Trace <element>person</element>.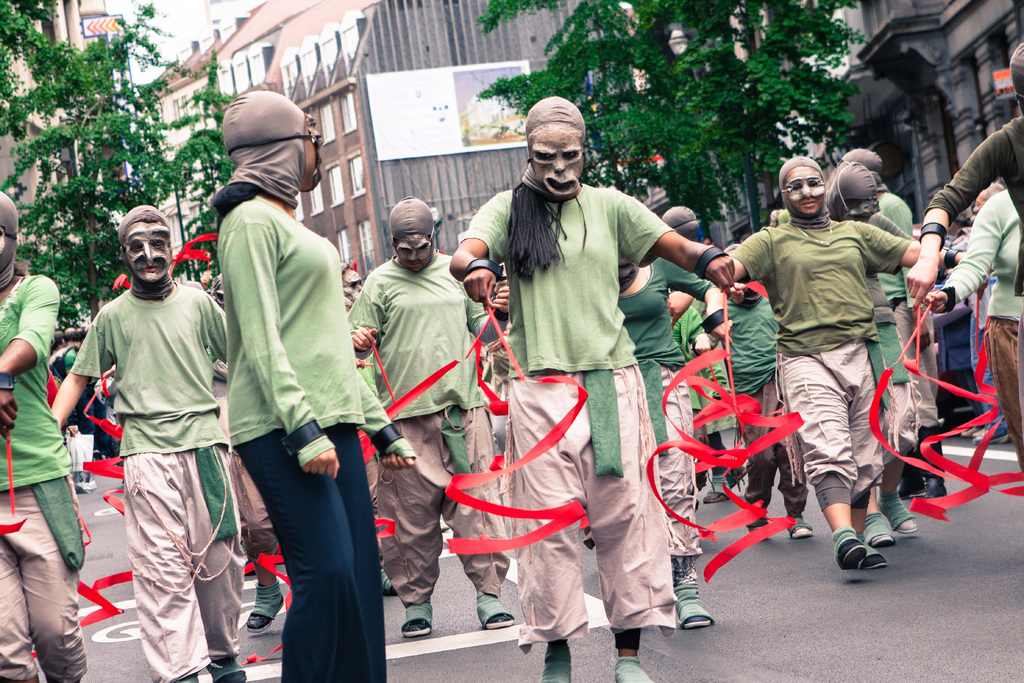
Traced to (729,156,960,570).
